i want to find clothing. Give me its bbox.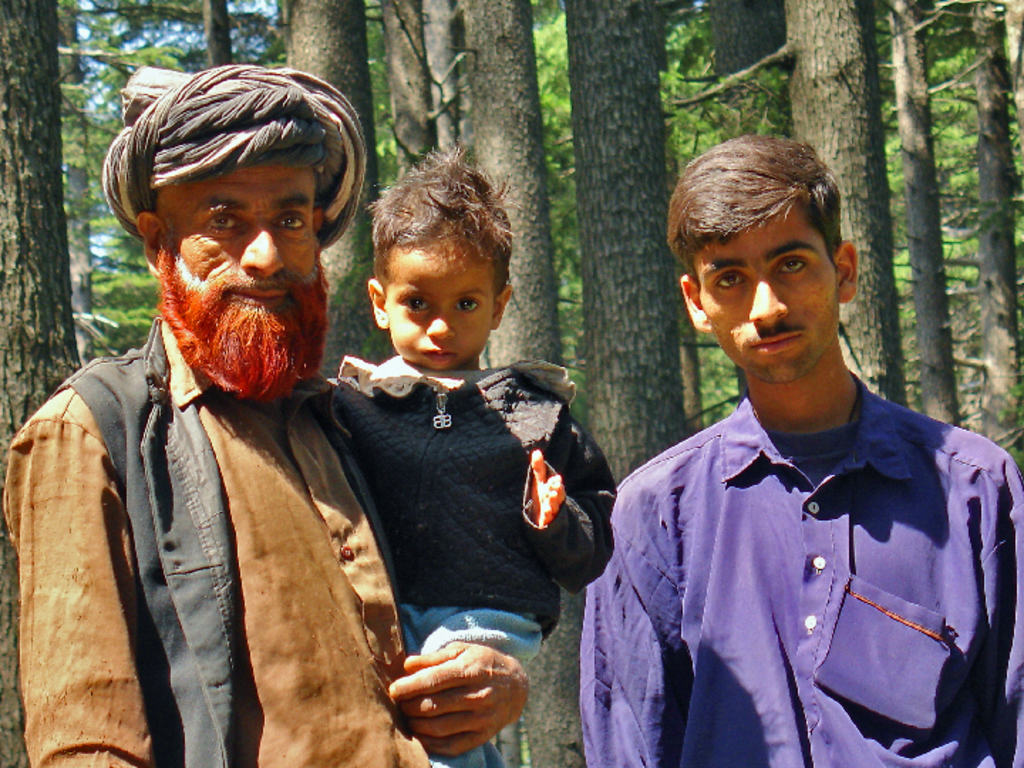
bbox=(600, 334, 1010, 757).
